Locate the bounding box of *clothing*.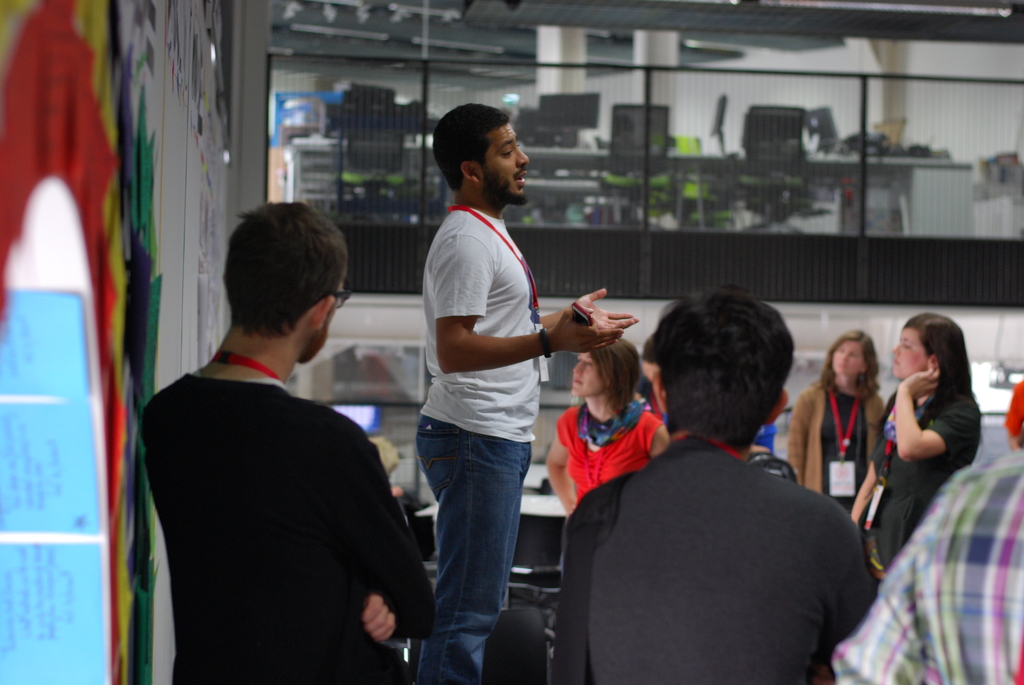
Bounding box: (853,386,982,574).
